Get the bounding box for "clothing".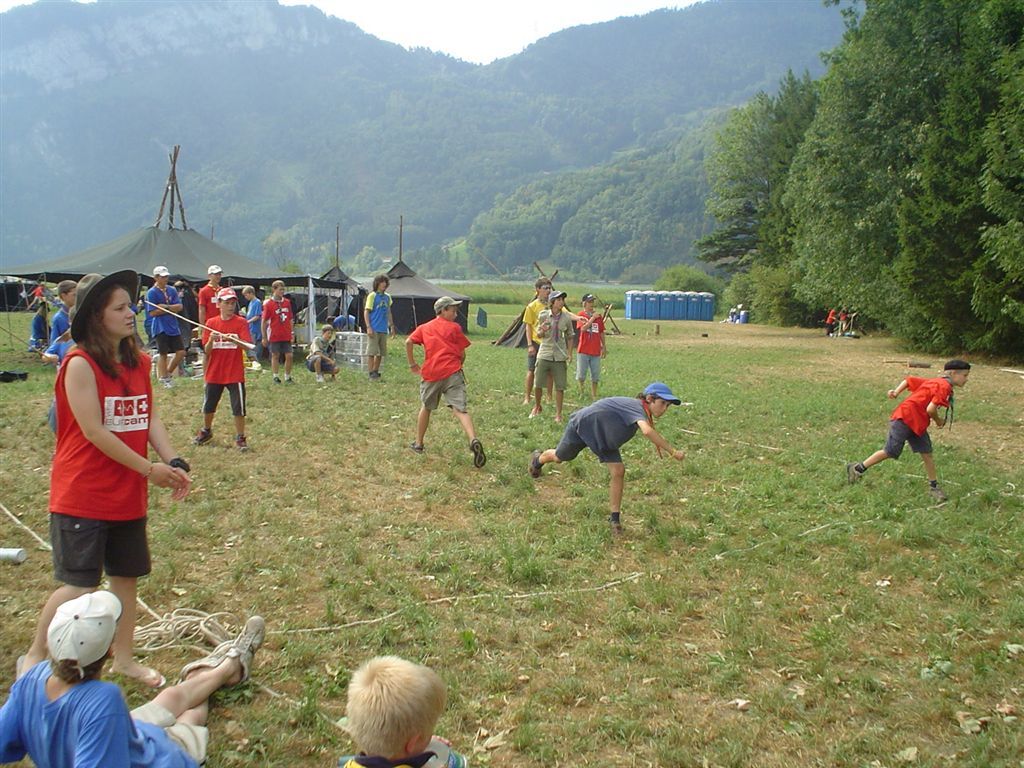
box=[307, 330, 328, 368].
